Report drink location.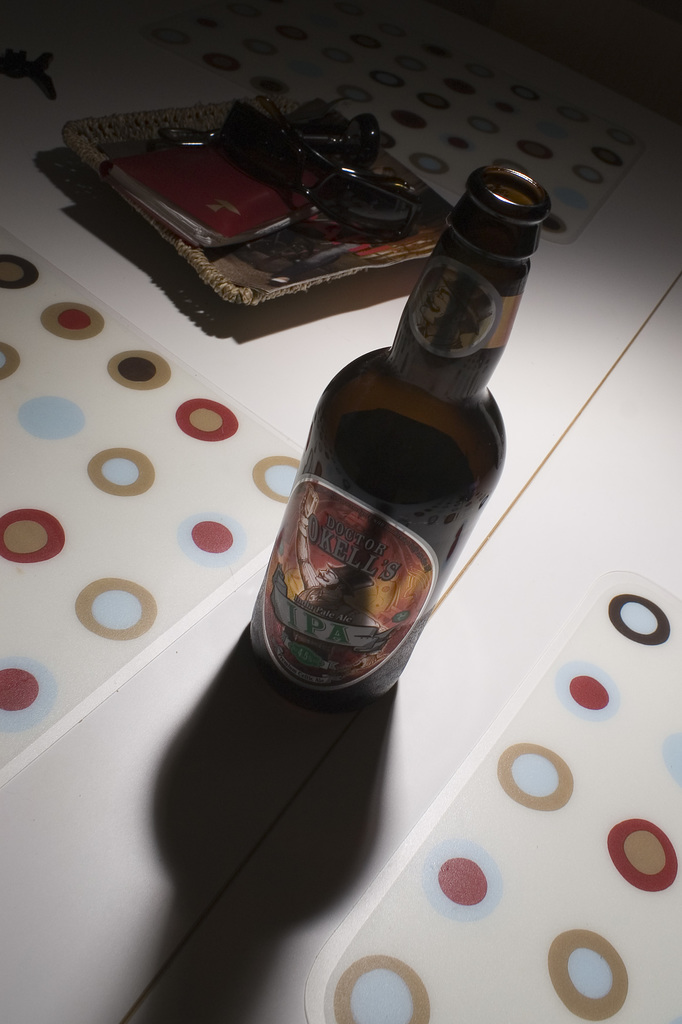
Report: (312, 410, 476, 707).
